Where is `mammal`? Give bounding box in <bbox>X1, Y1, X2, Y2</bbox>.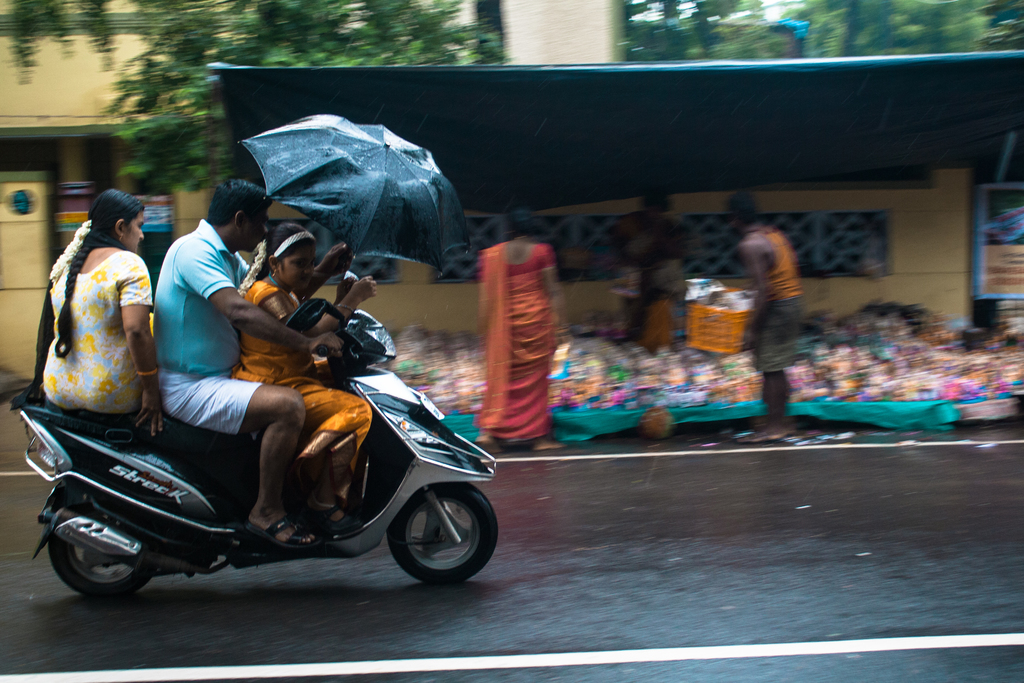
<bbox>714, 192, 810, 452</bbox>.
